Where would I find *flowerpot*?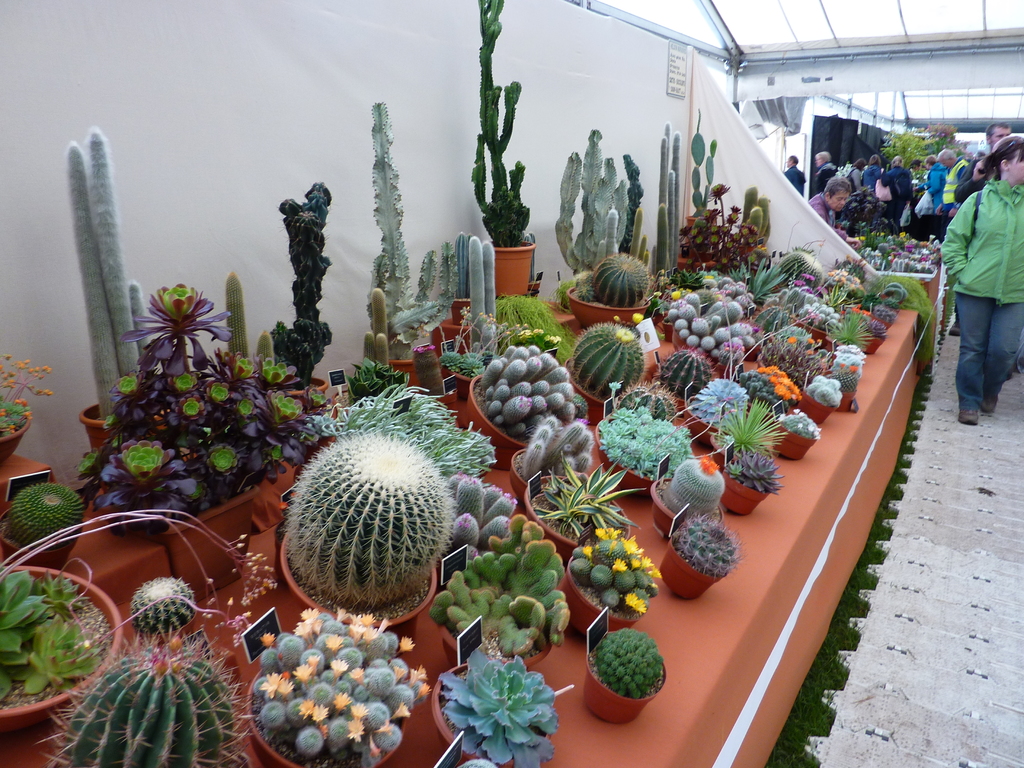
At locate(563, 274, 657, 331).
